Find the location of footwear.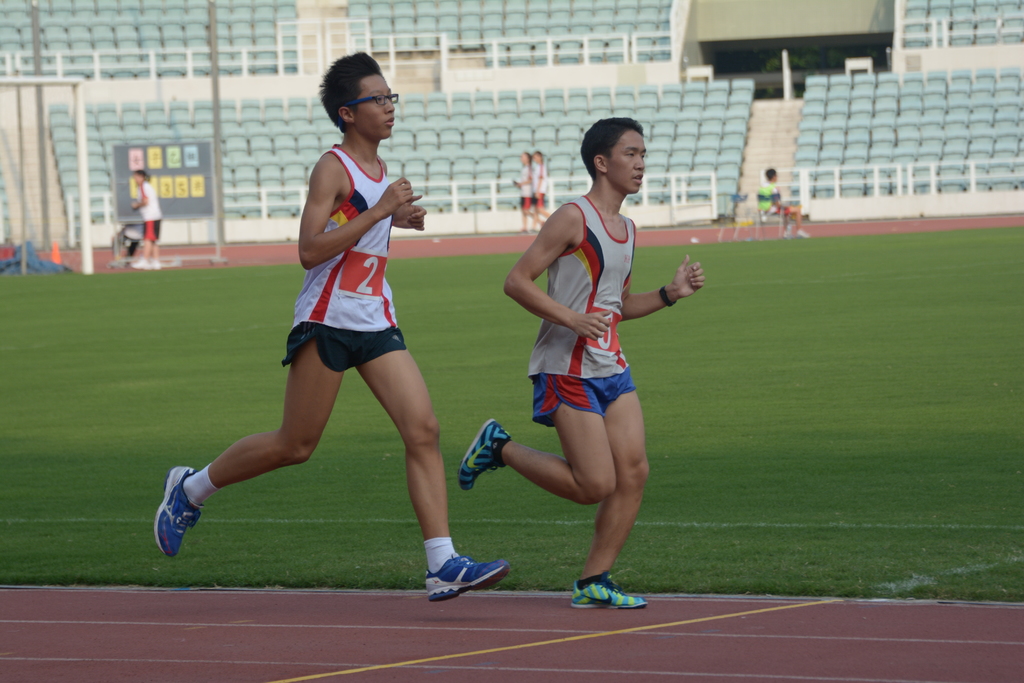
Location: rect(148, 463, 193, 561).
